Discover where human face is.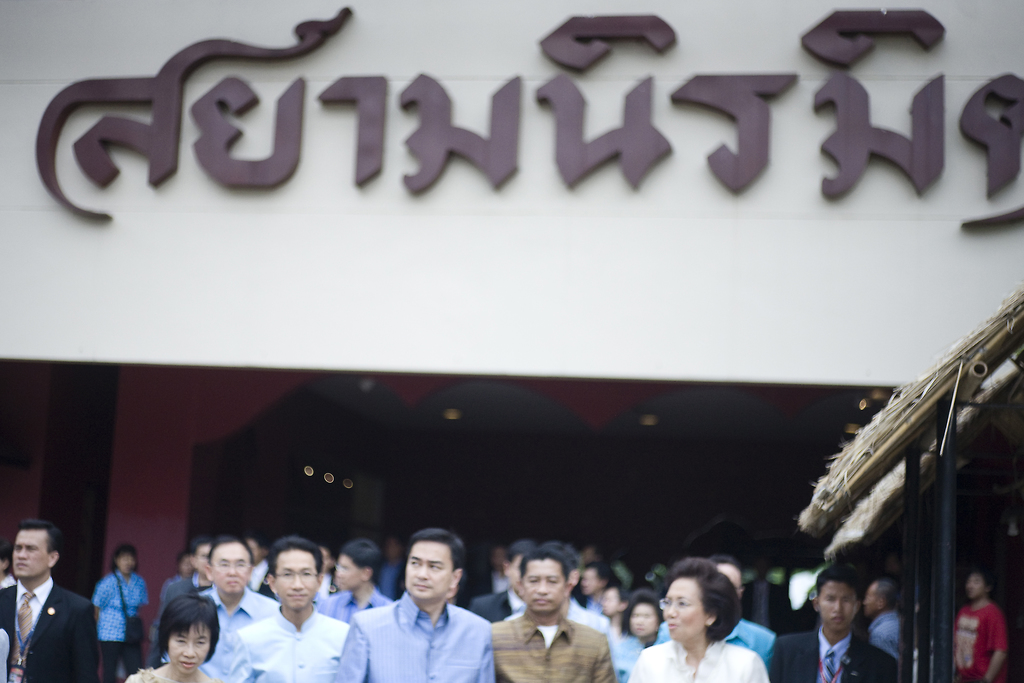
Discovered at left=272, top=552, right=319, bottom=609.
